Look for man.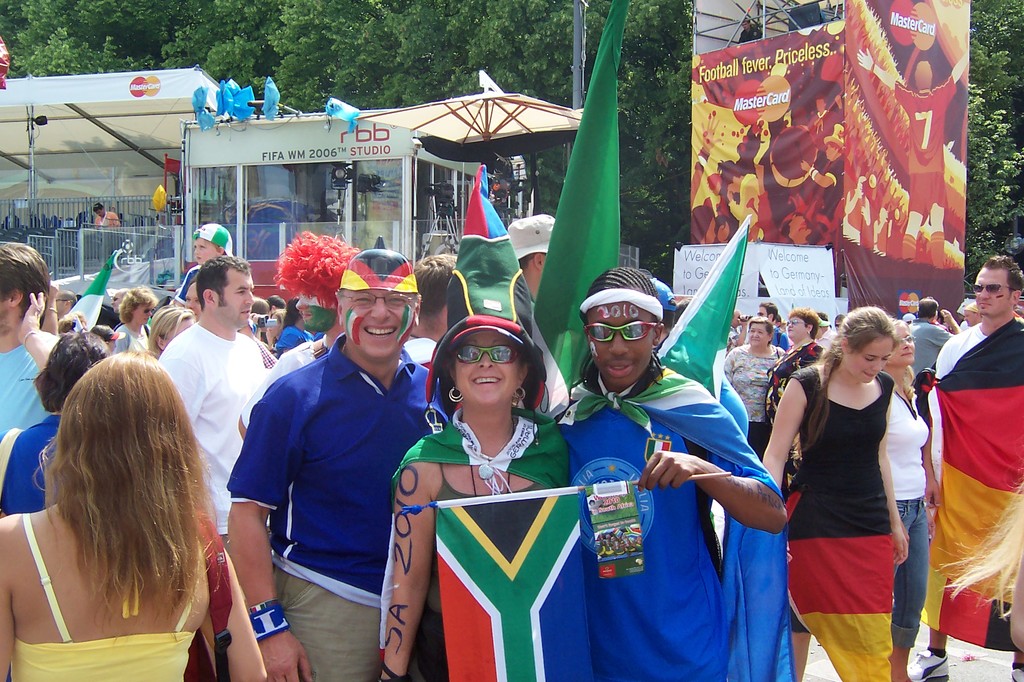
Found: 722/307/751/358.
